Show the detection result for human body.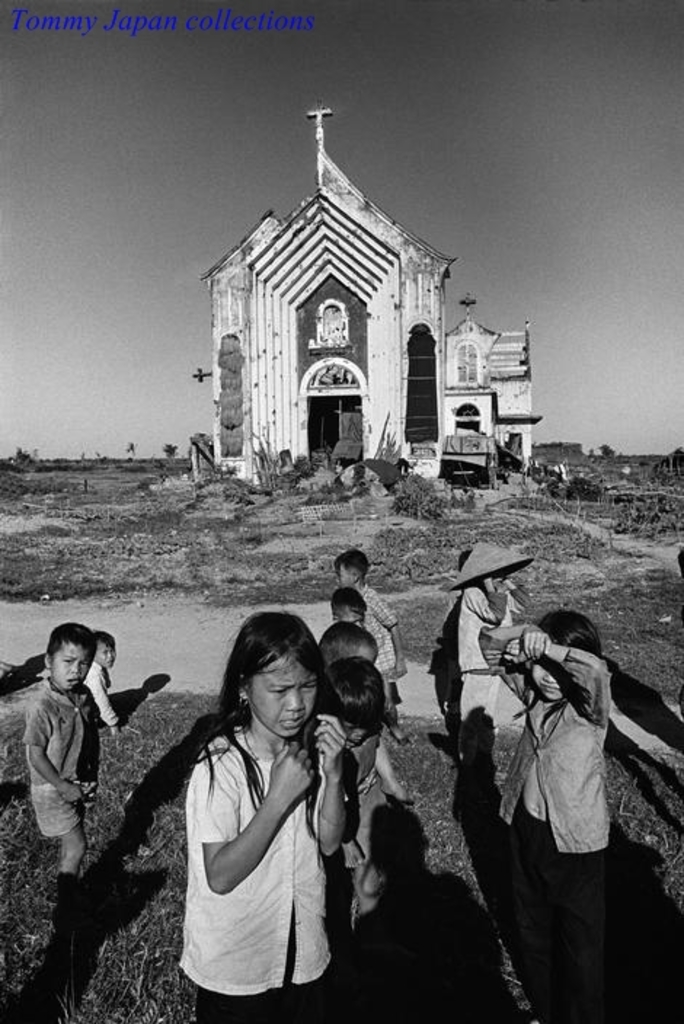
bbox(20, 678, 99, 964).
